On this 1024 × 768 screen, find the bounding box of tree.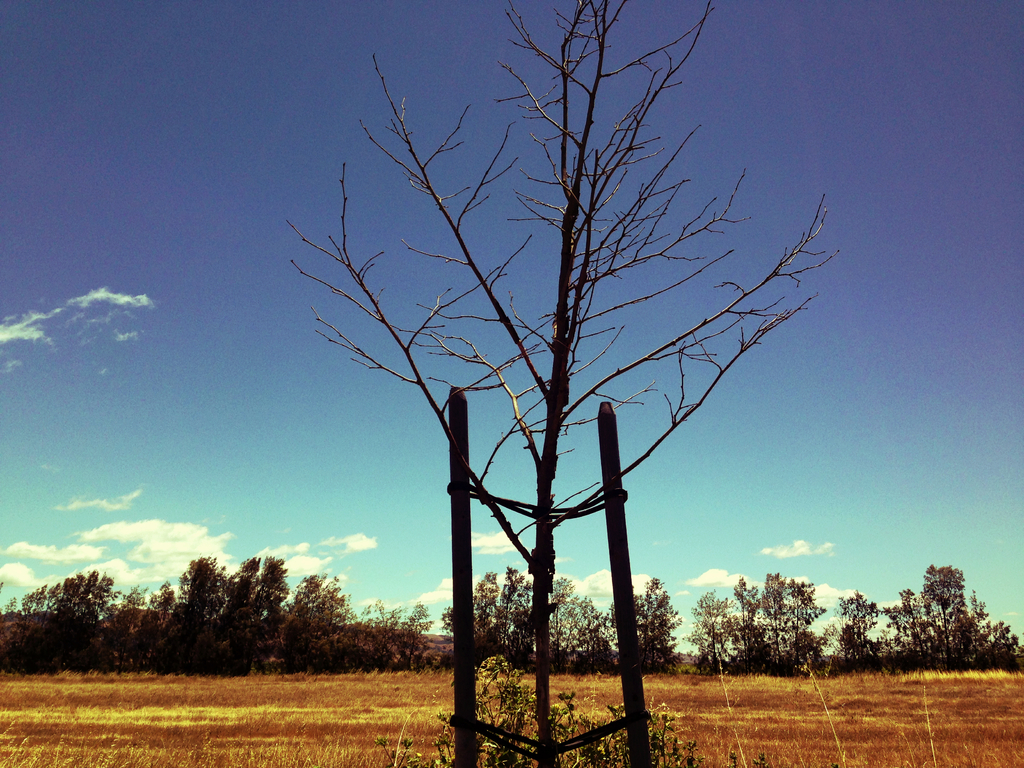
Bounding box: x1=445, y1=564, x2=543, y2=661.
